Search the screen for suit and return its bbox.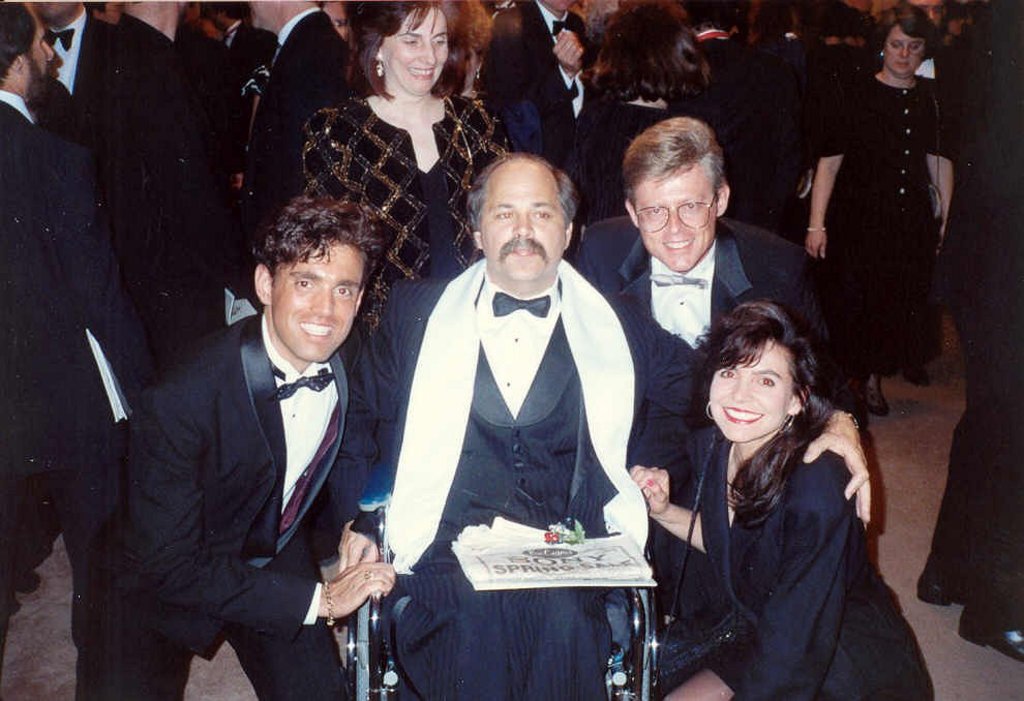
Found: <bbox>568, 209, 836, 500</bbox>.
